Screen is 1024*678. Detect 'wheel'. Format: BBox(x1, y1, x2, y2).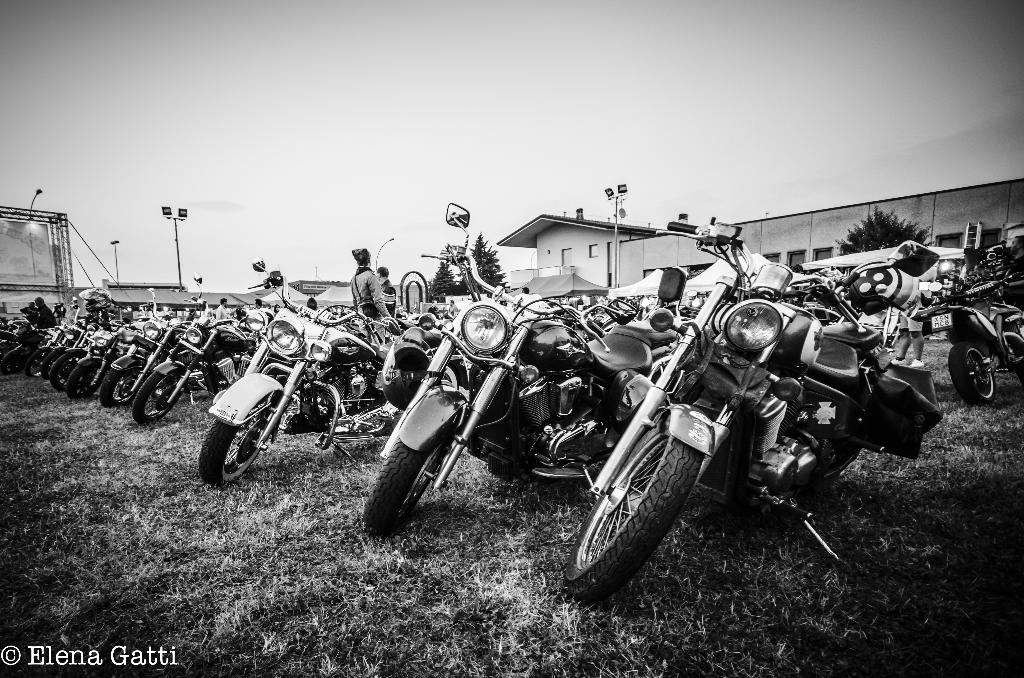
BBox(98, 371, 140, 407).
